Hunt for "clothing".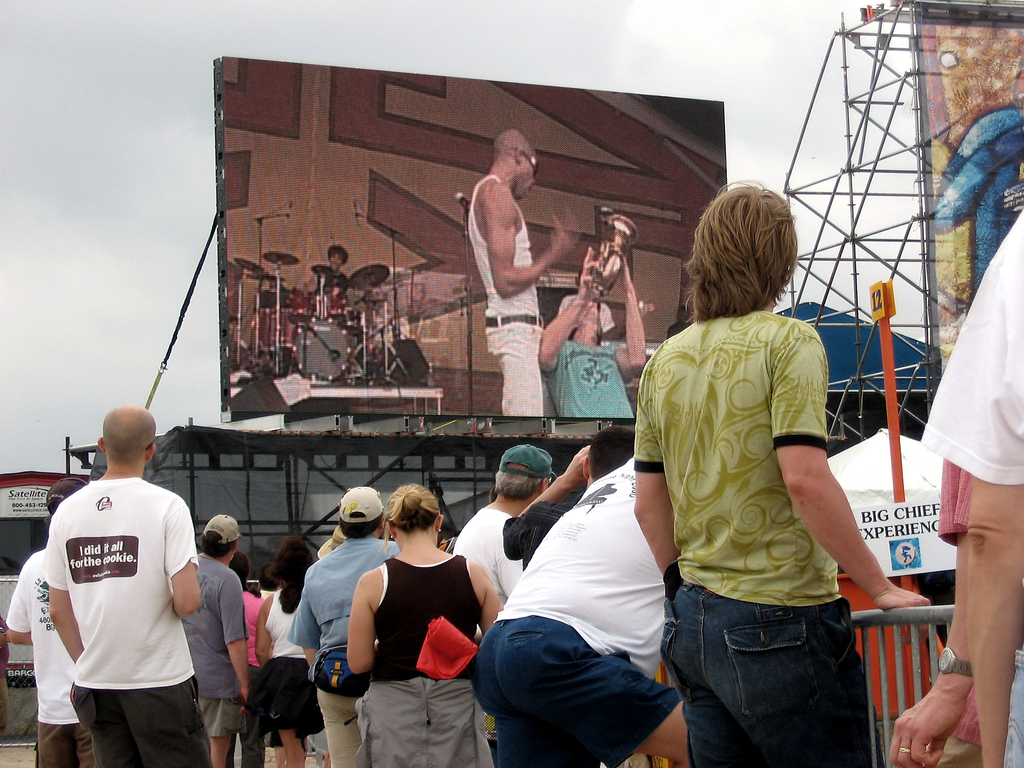
Hunted down at Rect(178, 554, 252, 749).
